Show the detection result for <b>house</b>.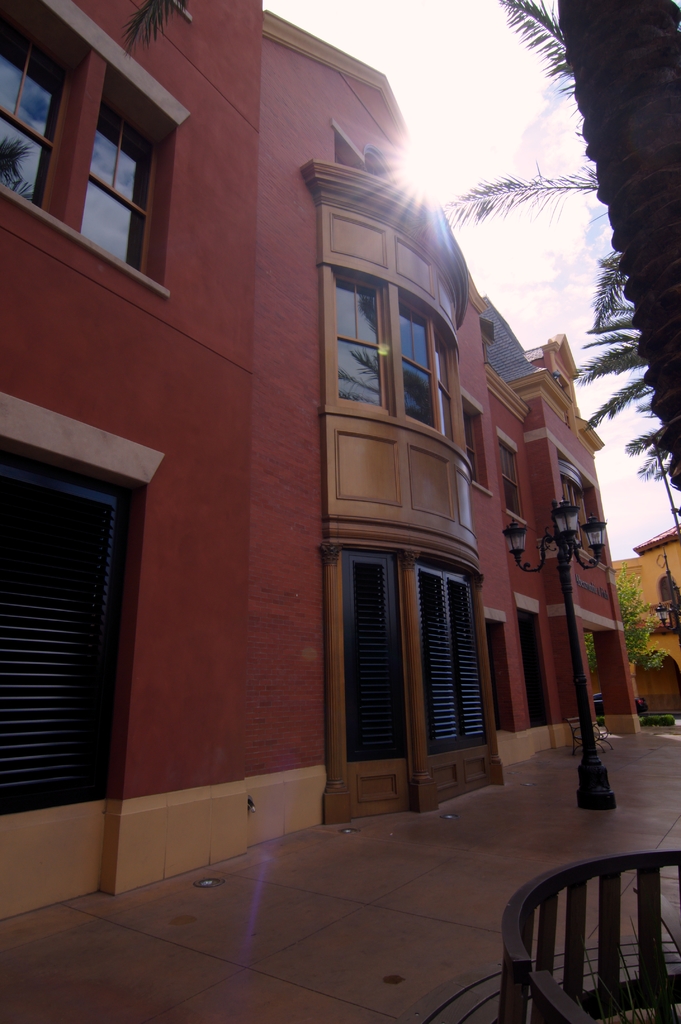
(left=611, top=431, right=680, bottom=738).
